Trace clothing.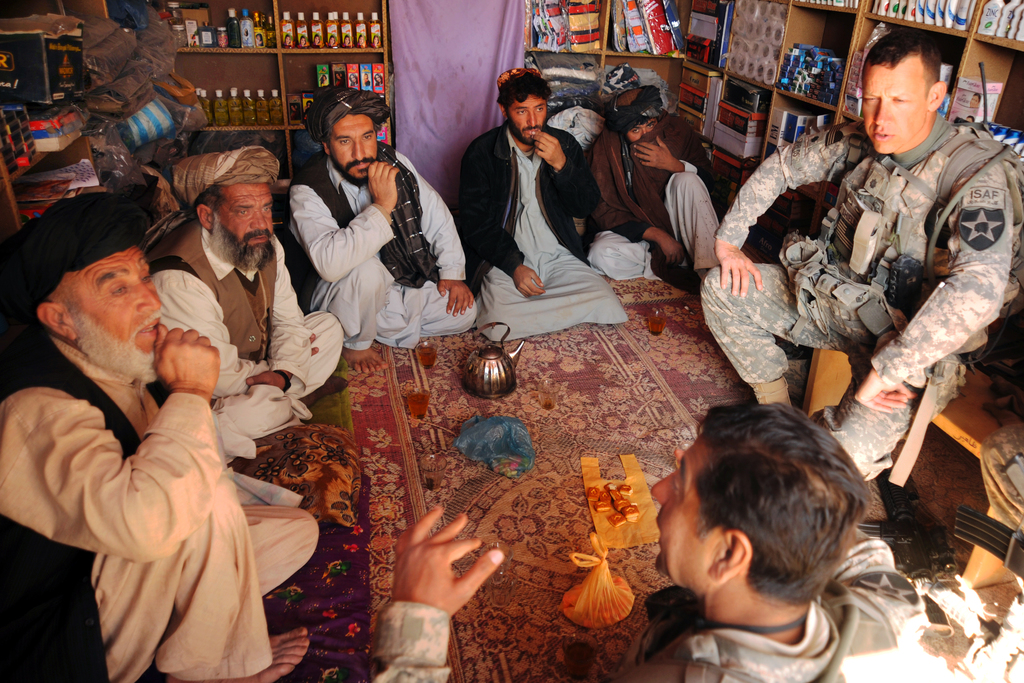
Traced to 364, 533, 966, 682.
